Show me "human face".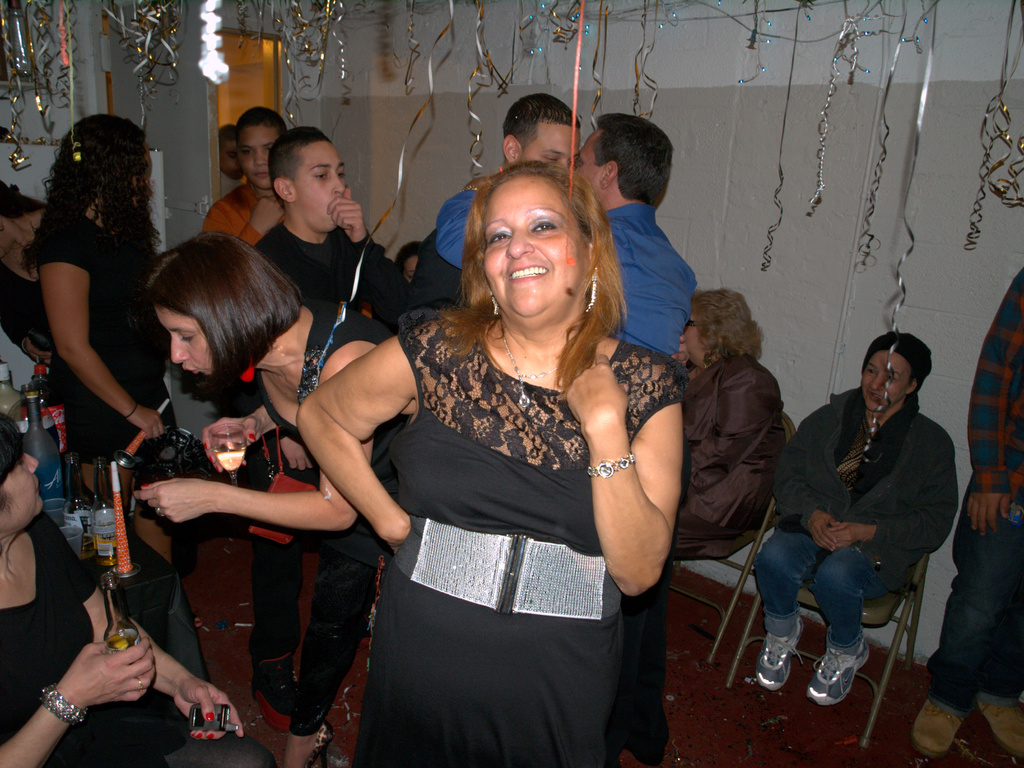
"human face" is here: select_region(520, 126, 580, 172).
